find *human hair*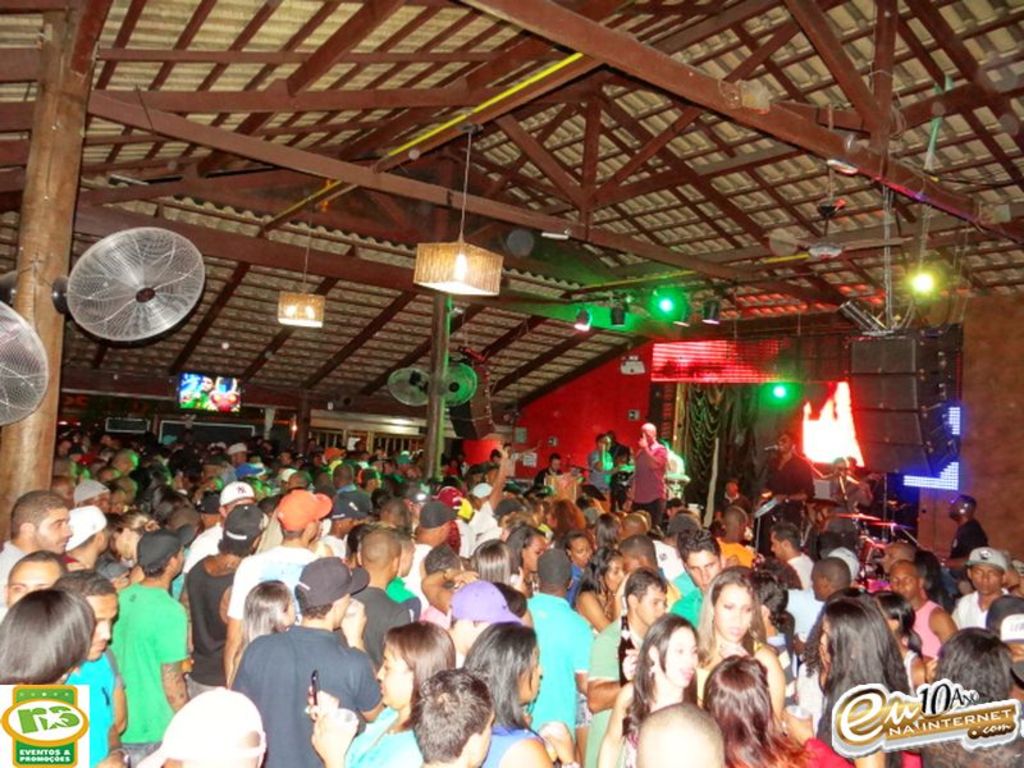
pyautogui.locateOnScreen(572, 545, 626, 611)
